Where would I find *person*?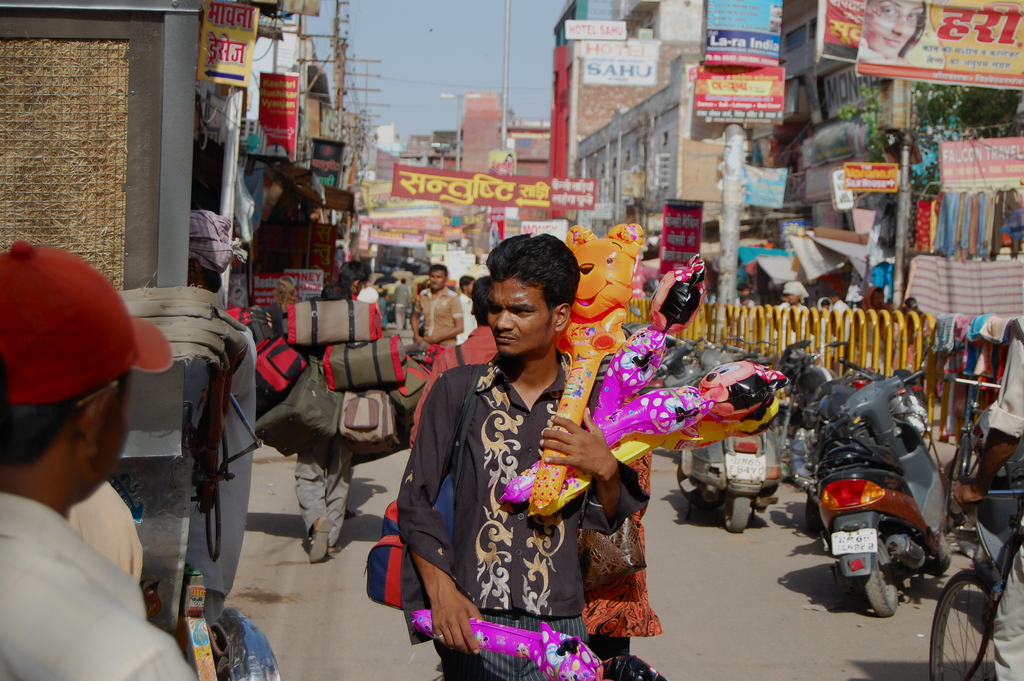
At BBox(0, 240, 197, 680).
